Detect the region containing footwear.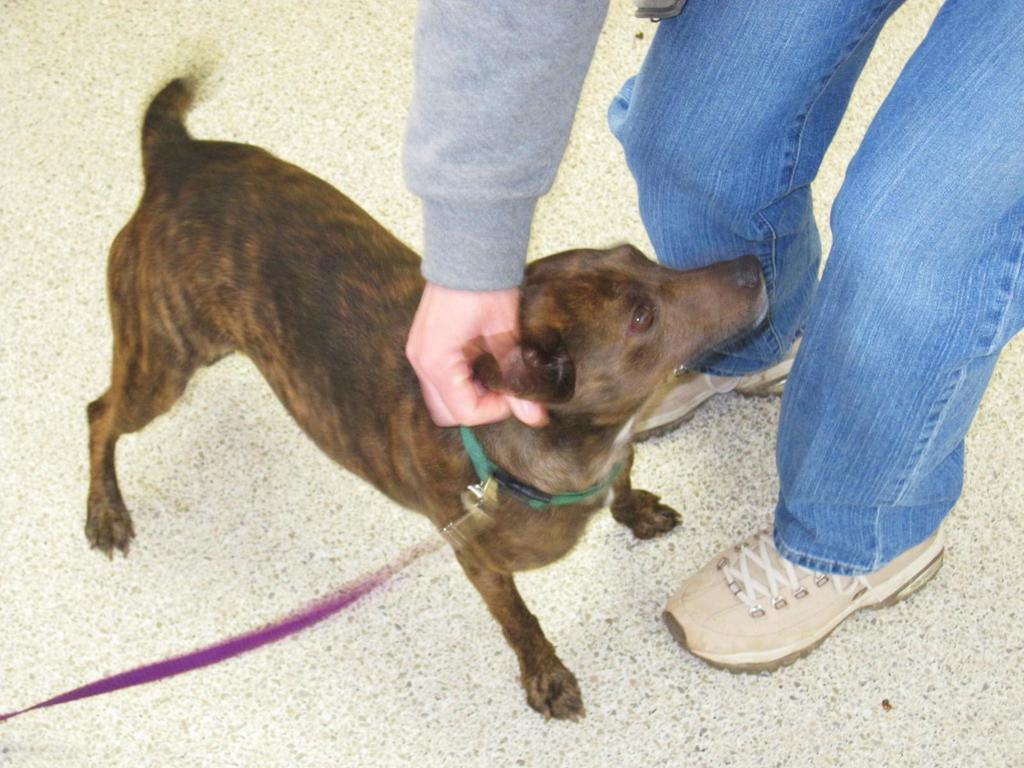
(left=624, top=336, right=806, bottom=440).
